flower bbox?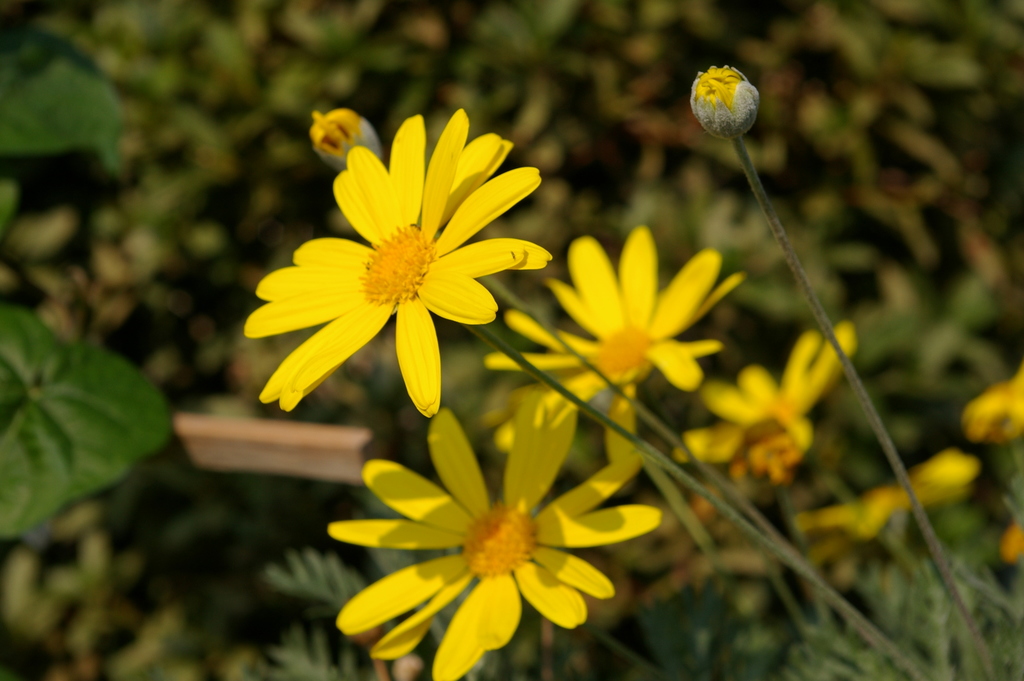
crop(325, 379, 670, 680)
